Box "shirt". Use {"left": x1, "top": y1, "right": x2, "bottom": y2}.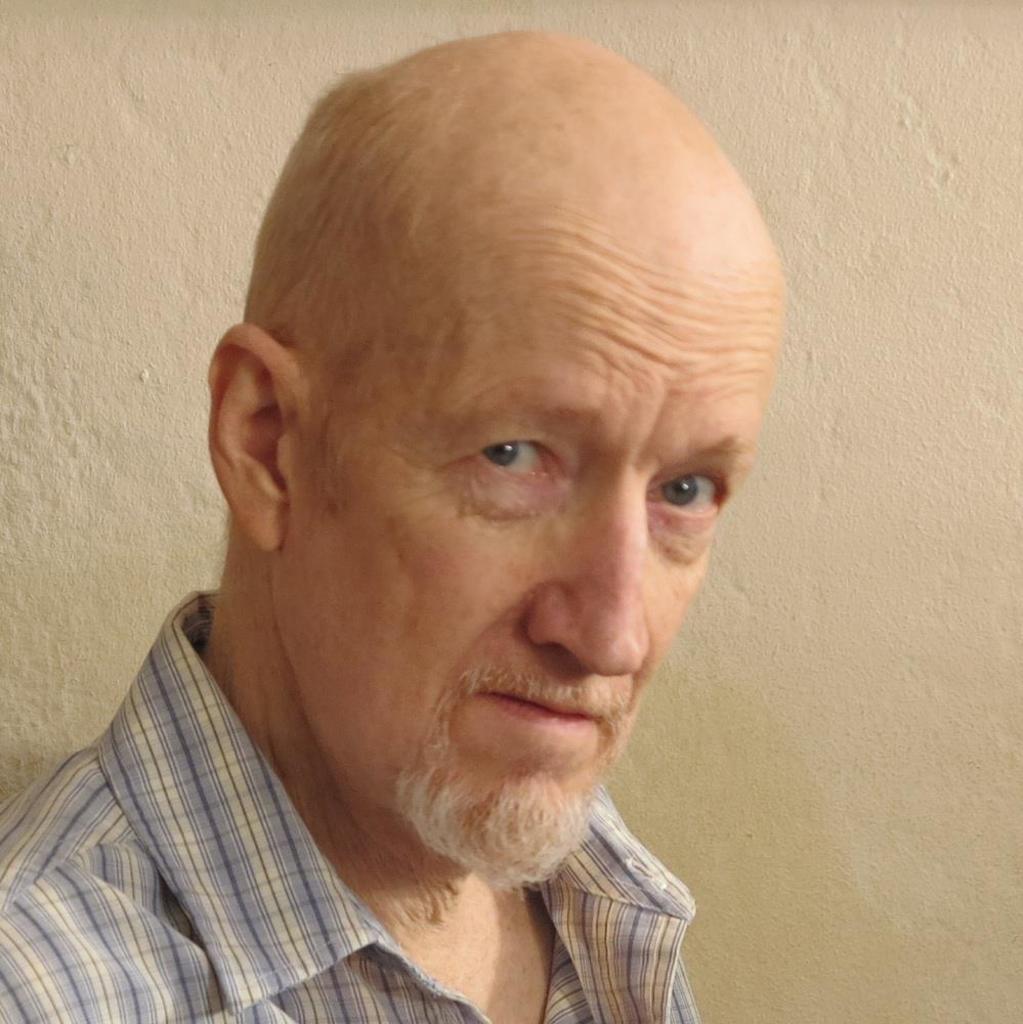
{"left": 0, "top": 594, "right": 693, "bottom": 1021}.
